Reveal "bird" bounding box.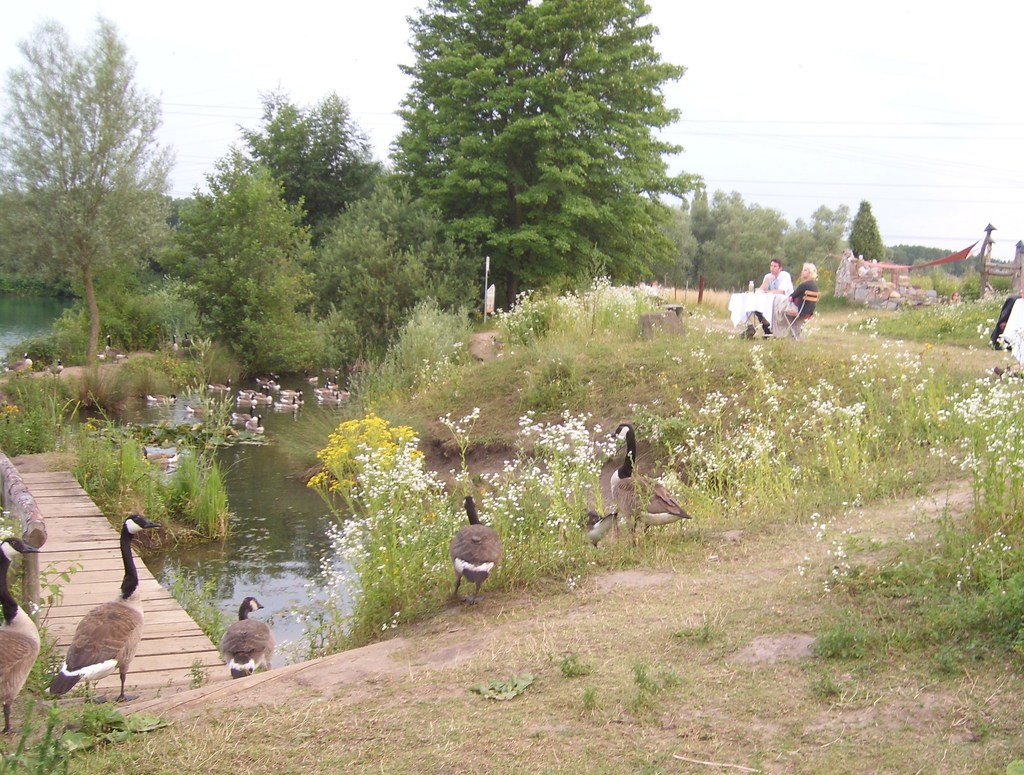
Revealed: (103, 331, 130, 360).
